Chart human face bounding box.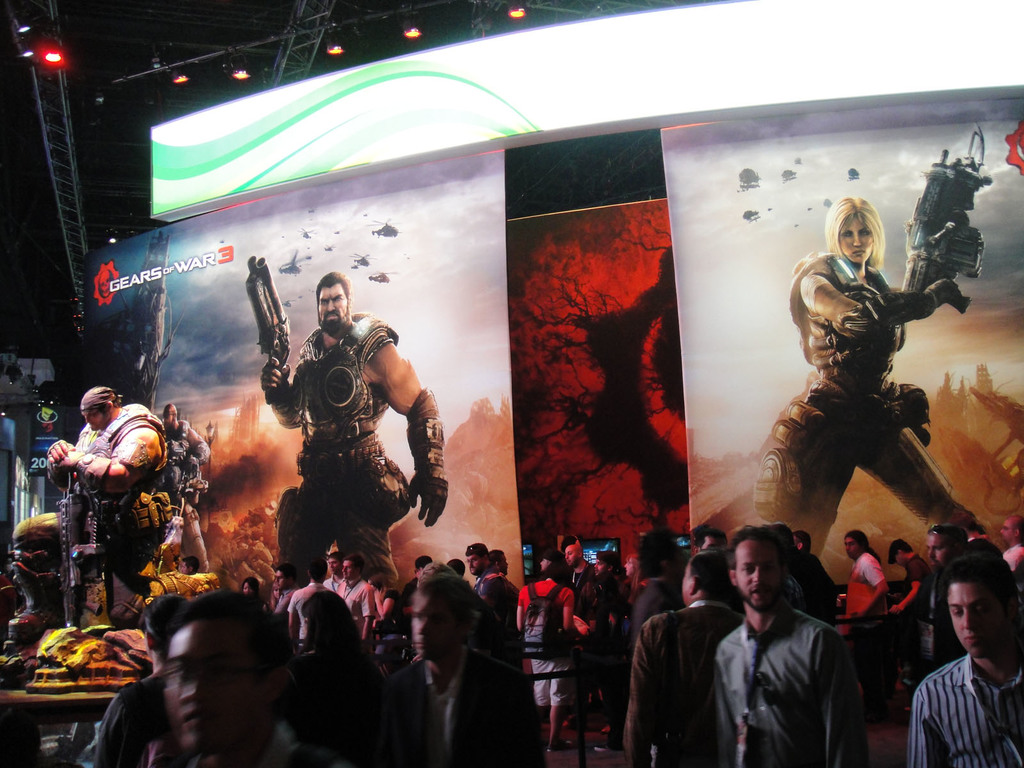
Charted: 343:560:356:581.
